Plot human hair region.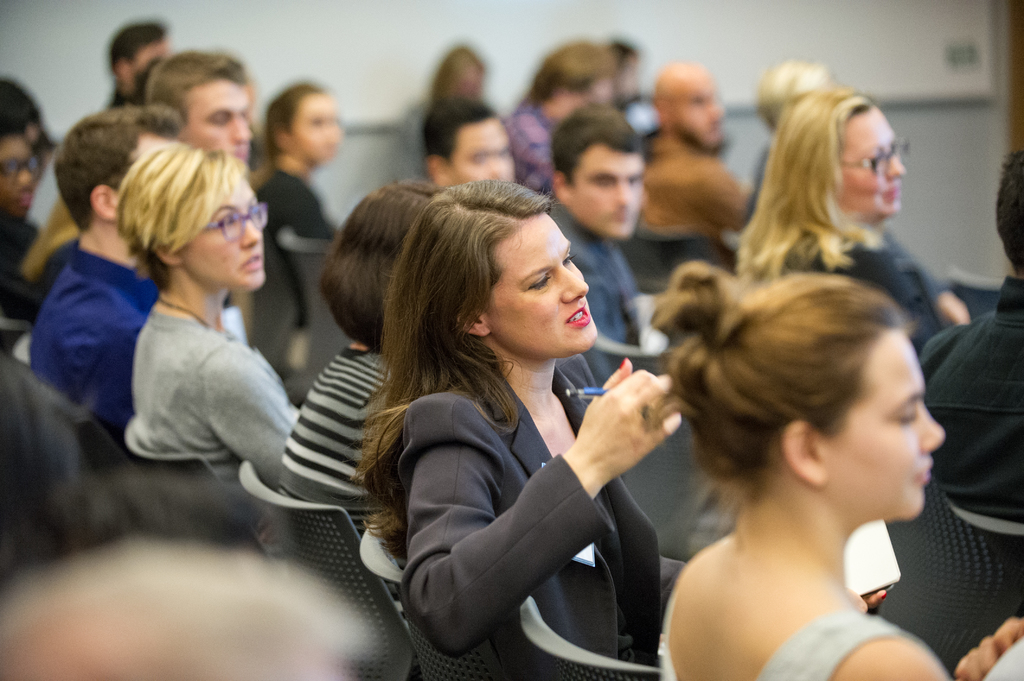
Plotted at 264, 76, 324, 153.
